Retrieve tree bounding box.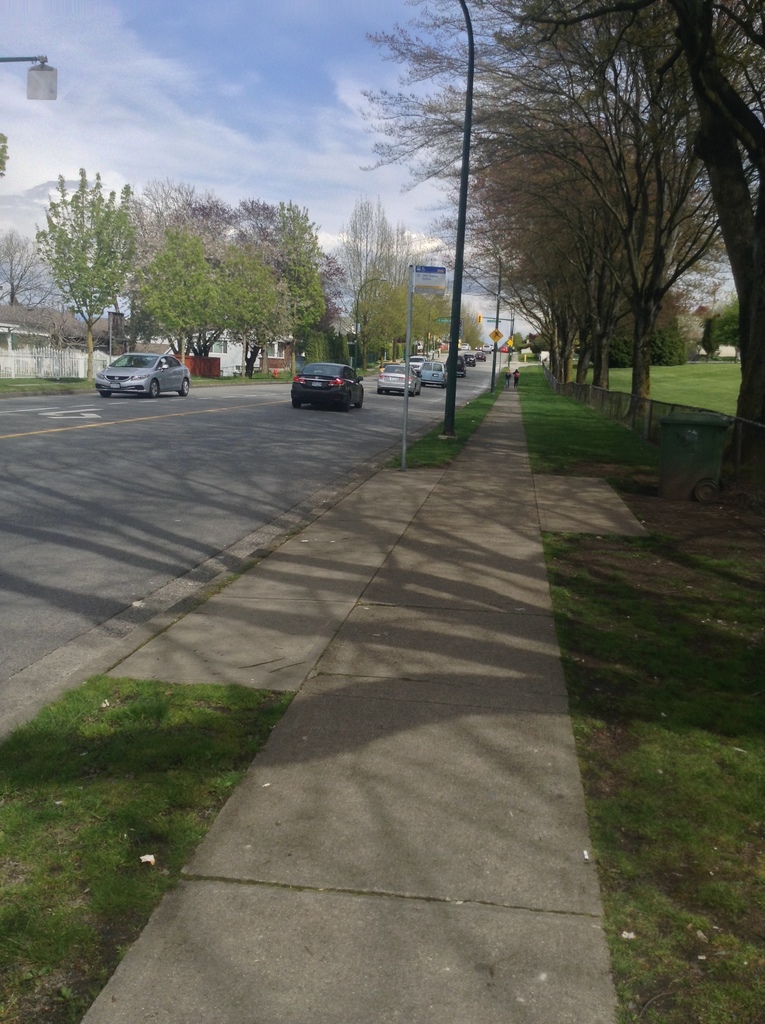
Bounding box: 398, 0, 764, 476.
